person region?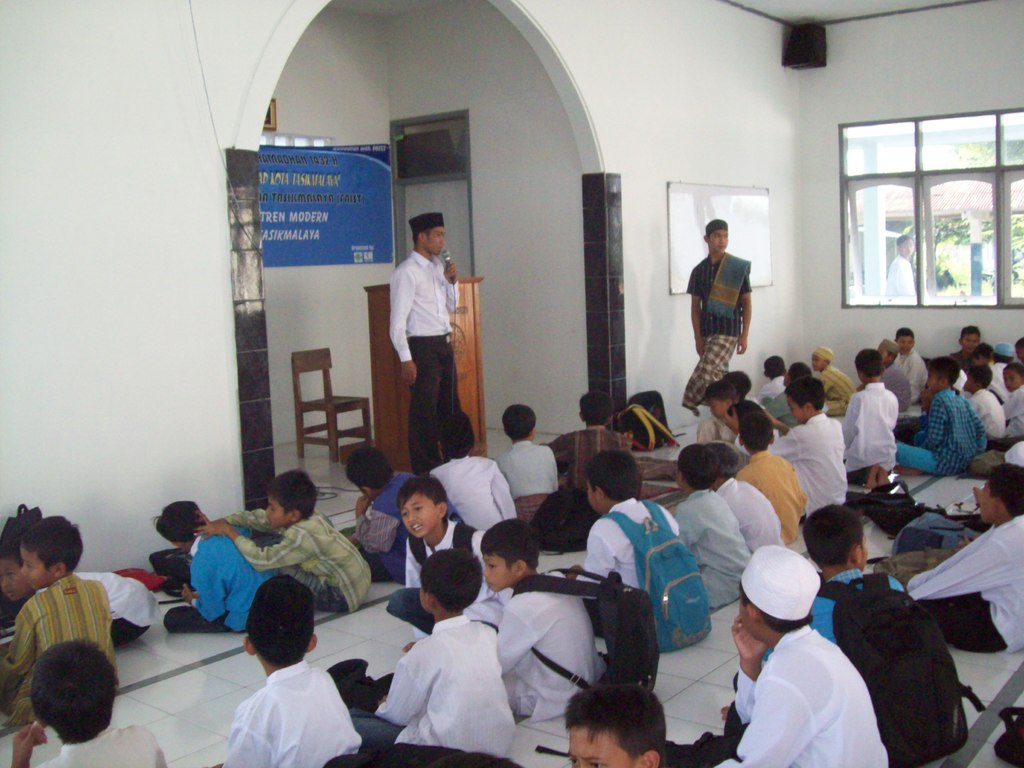
[898, 388, 981, 471]
